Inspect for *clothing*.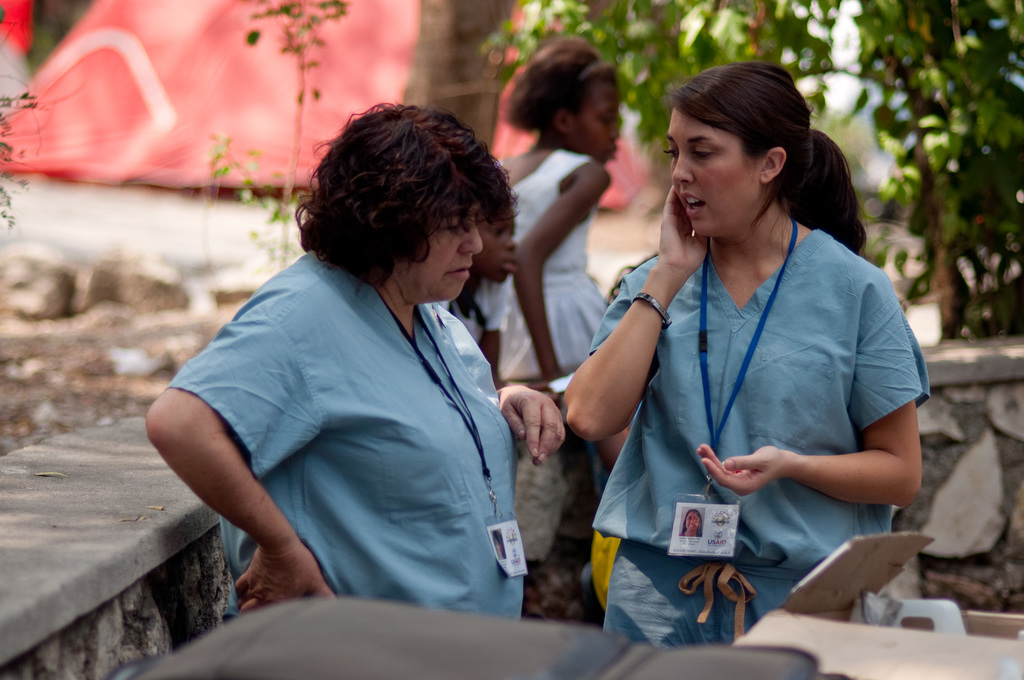
Inspection: l=499, t=151, r=604, b=378.
